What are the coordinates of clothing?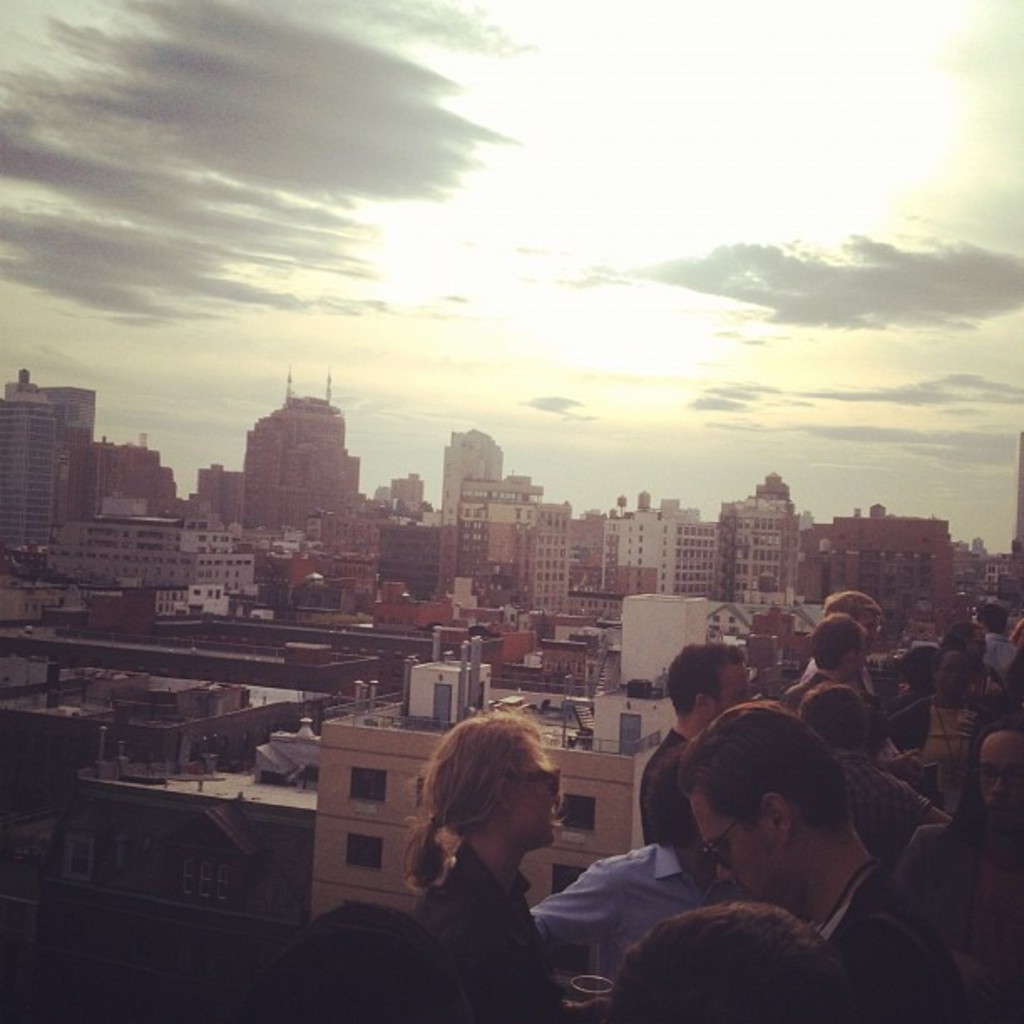
[522, 860, 731, 977].
